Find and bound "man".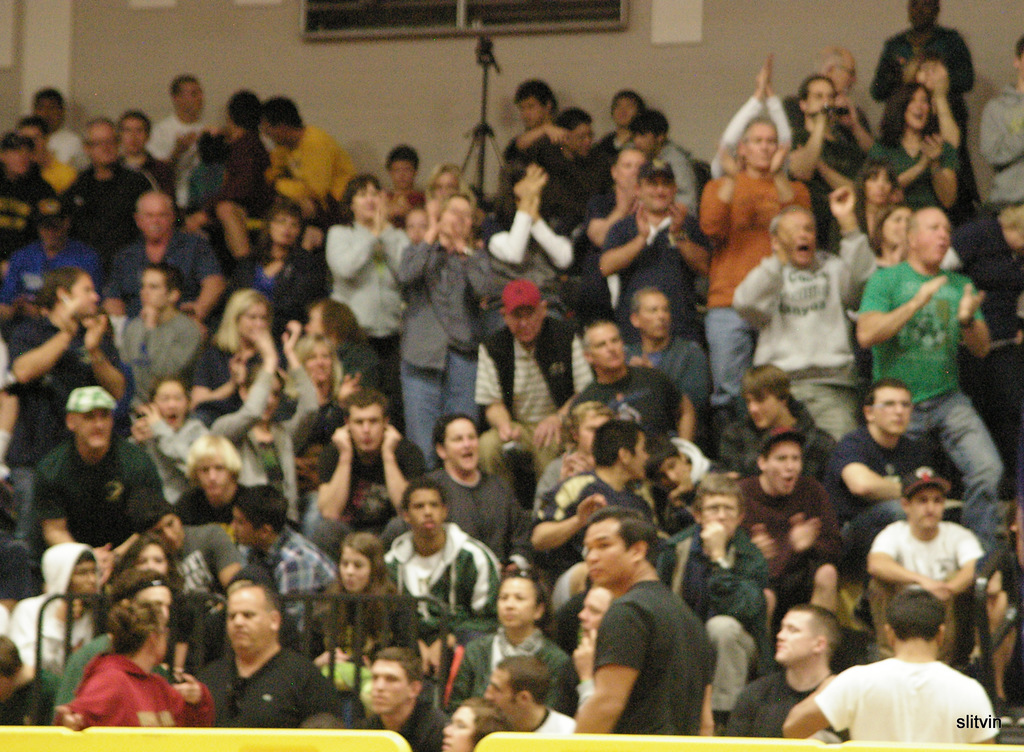
Bound: x1=0, y1=125, x2=73, y2=292.
